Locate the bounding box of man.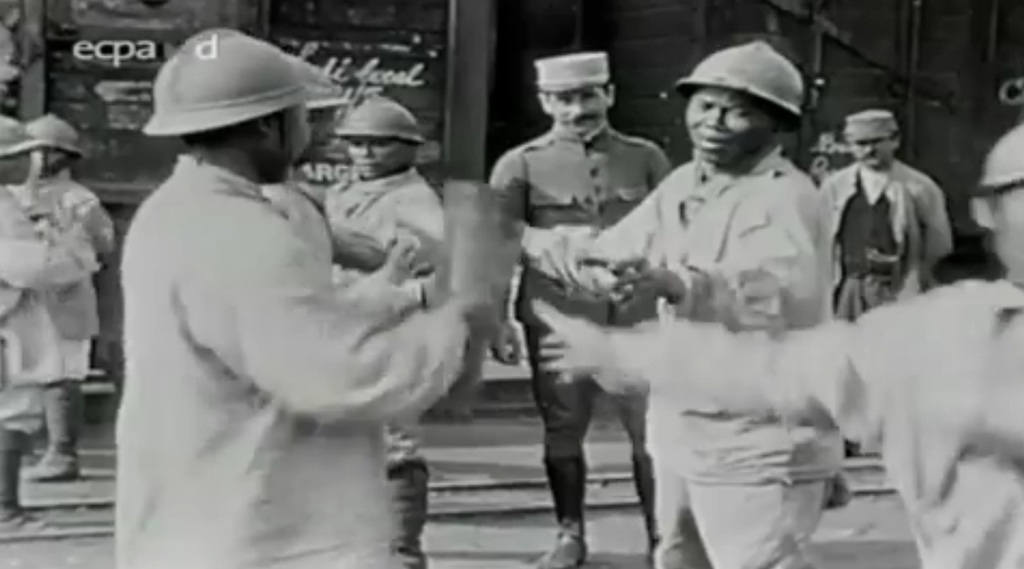
Bounding box: x1=821 y1=110 x2=954 y2=453.
